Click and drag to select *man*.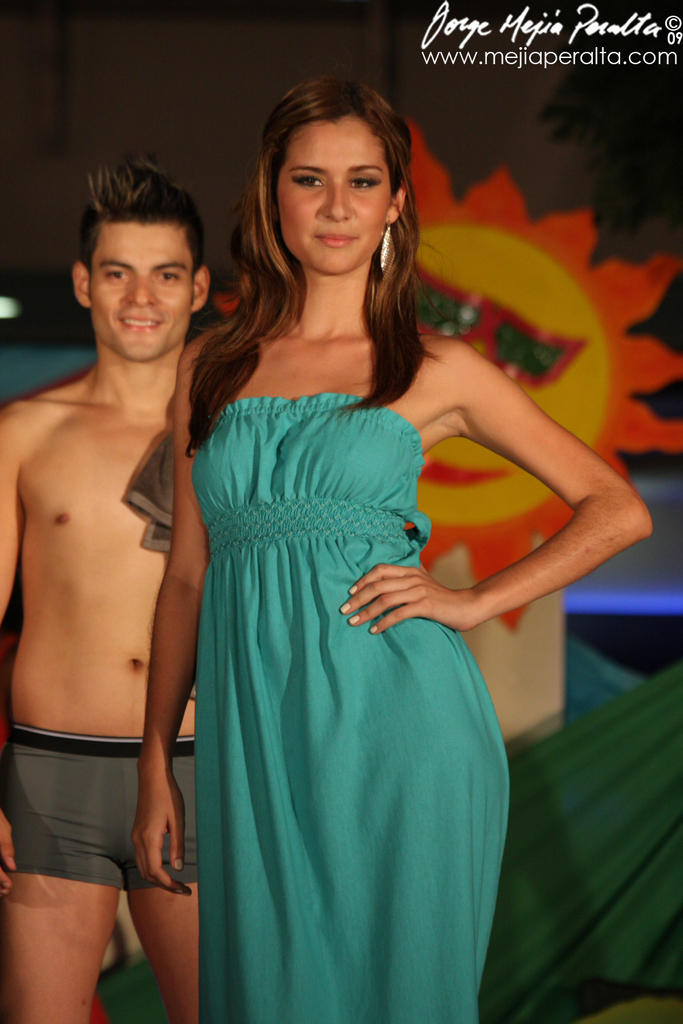
Selection: rect(2, 137, 221, 997).
